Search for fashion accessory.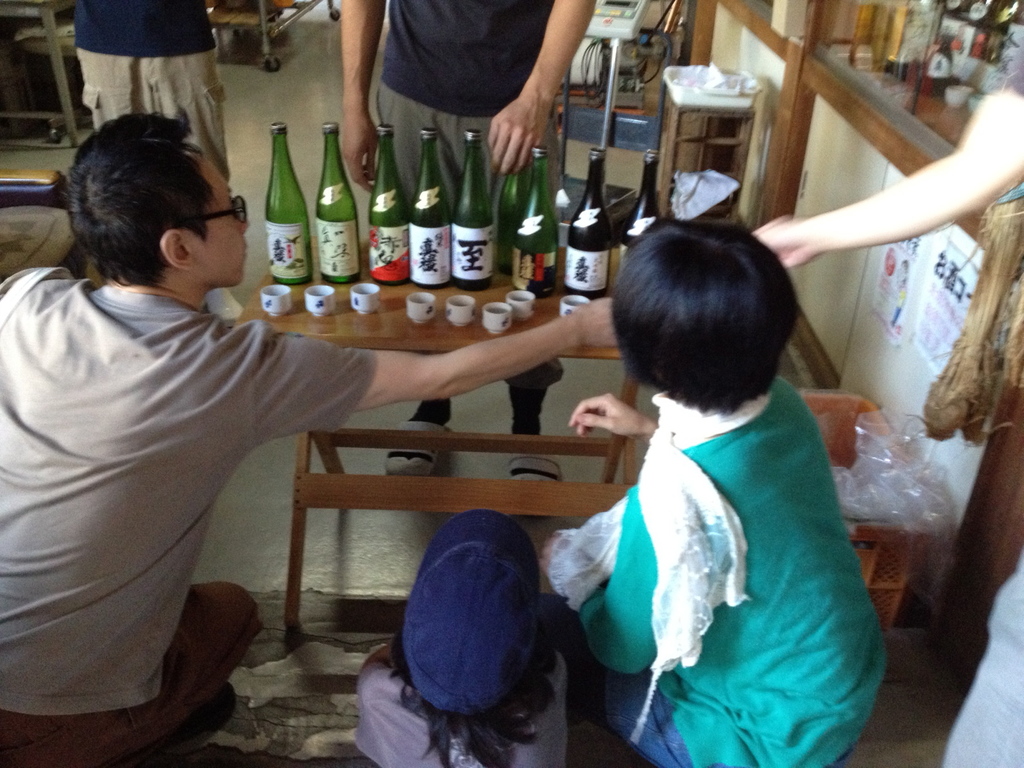
Found at 507/452/565/479.
